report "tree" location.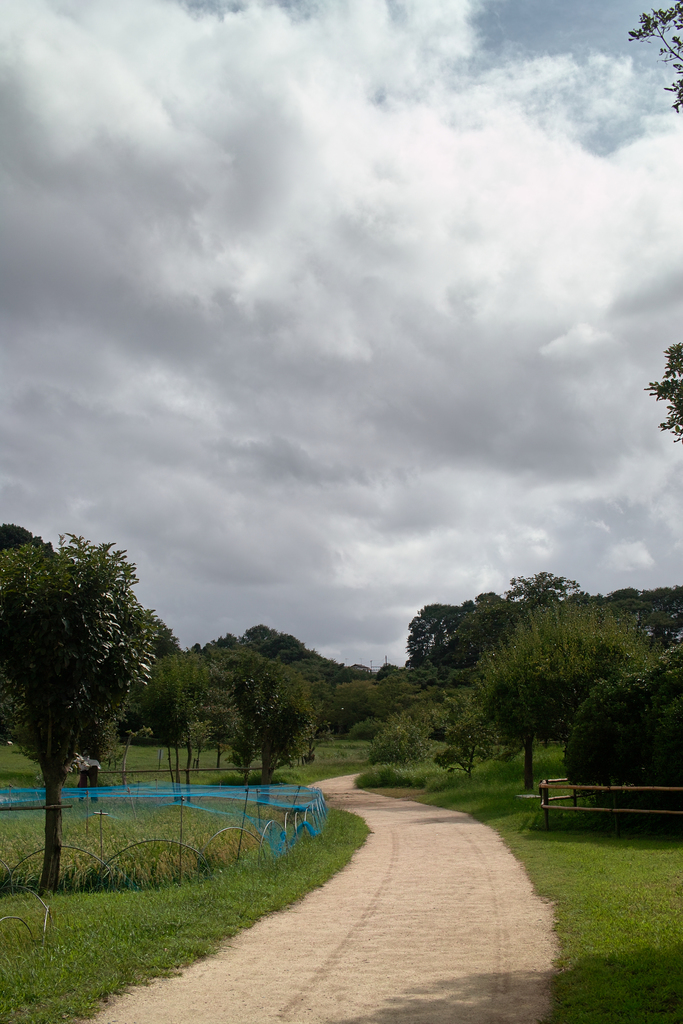
Report: rect(0, 522, 153, 875).
